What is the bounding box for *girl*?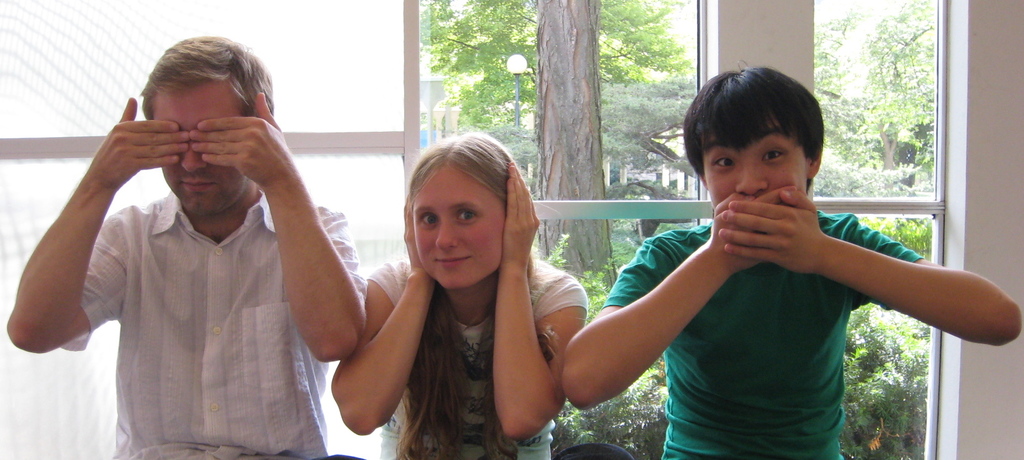
(left=329, top=133, right=587, bottom=459).
